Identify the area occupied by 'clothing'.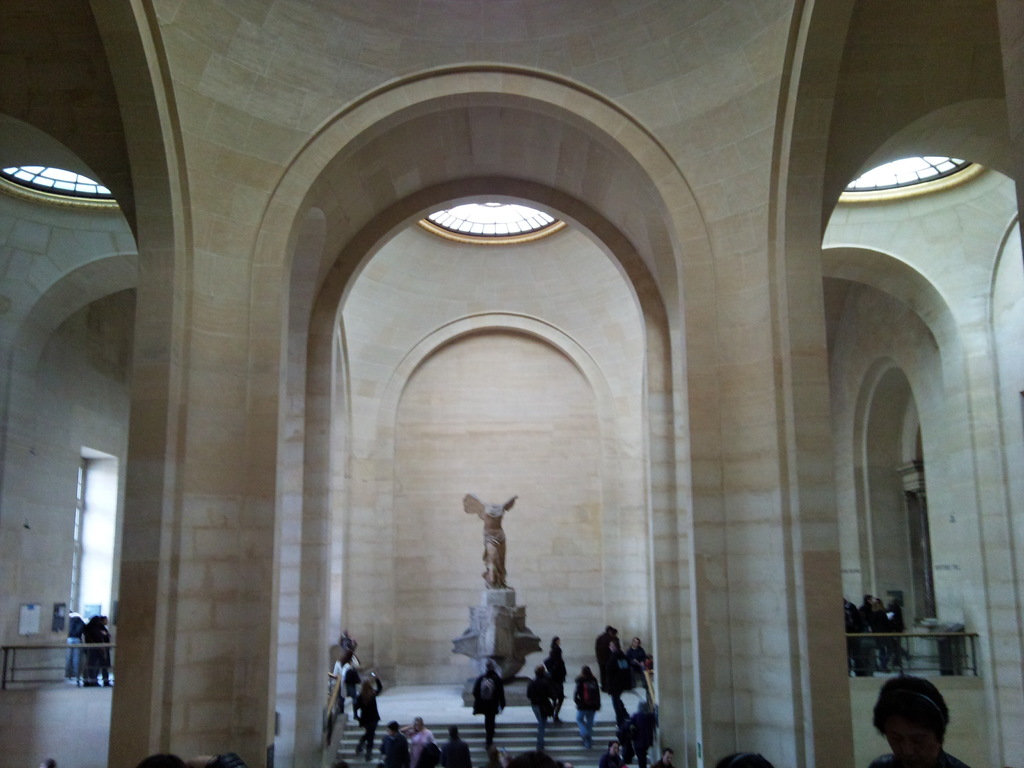
Area: detection(531, 678, 550, 750).
